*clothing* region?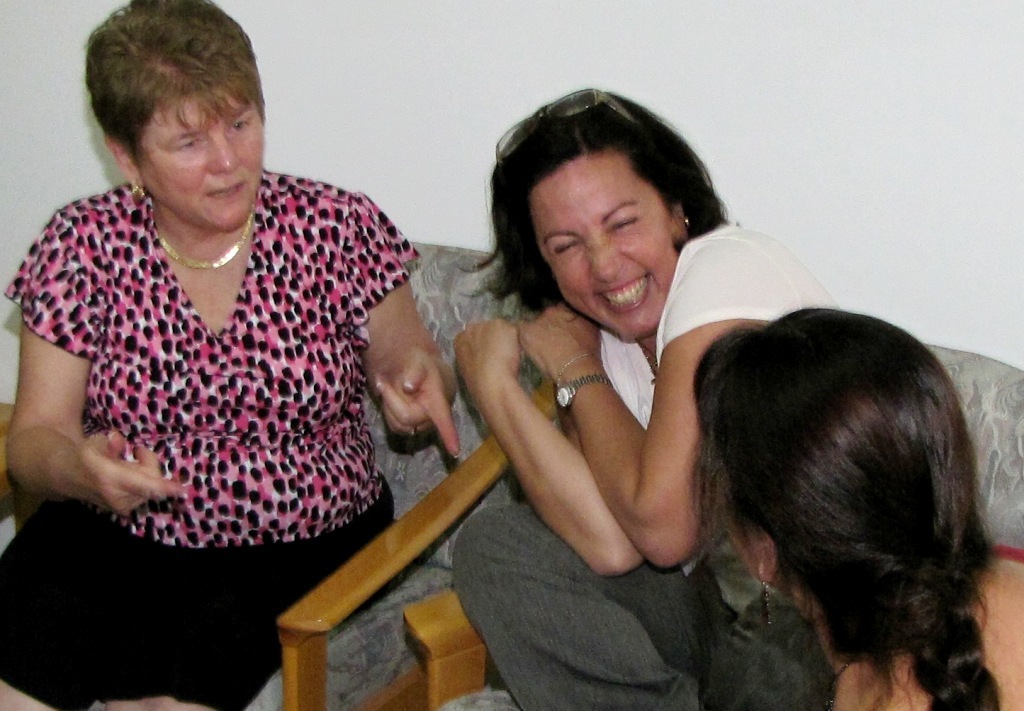
x1=460, y1=211, x2=836, y2=710
